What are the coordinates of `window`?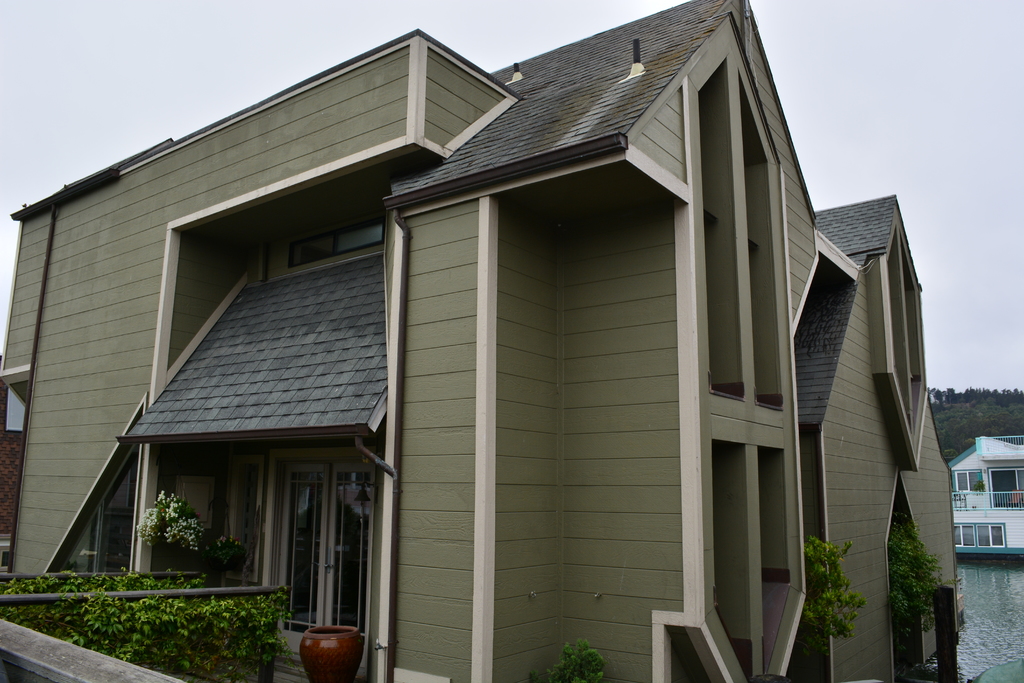
272:462:380:658.
